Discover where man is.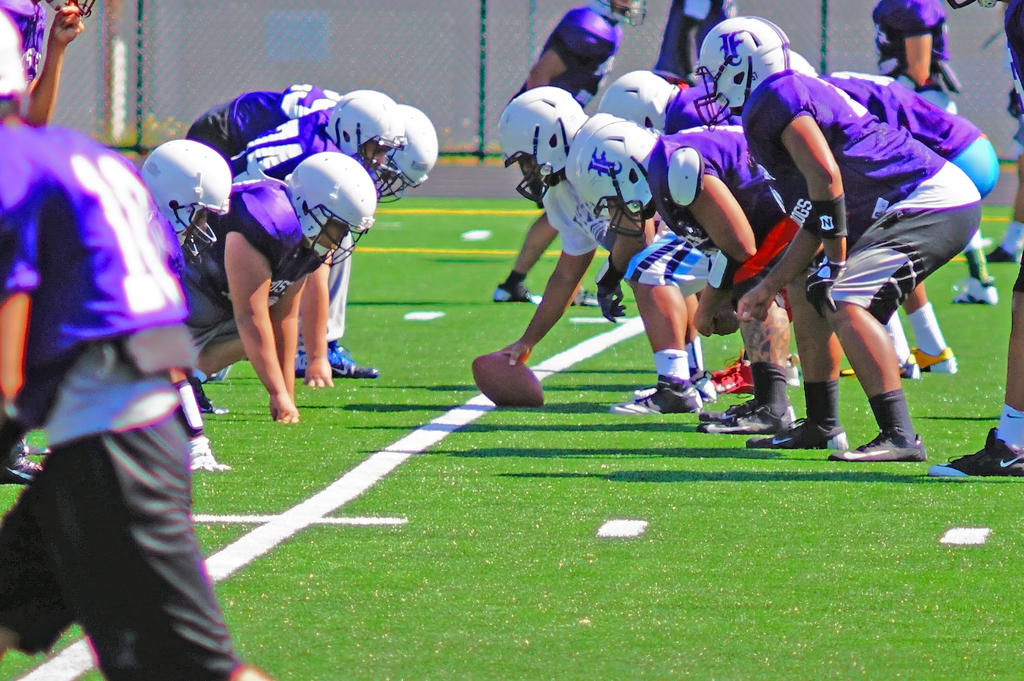
Discovered at left=693, top=20, right=979, bottom=459.
